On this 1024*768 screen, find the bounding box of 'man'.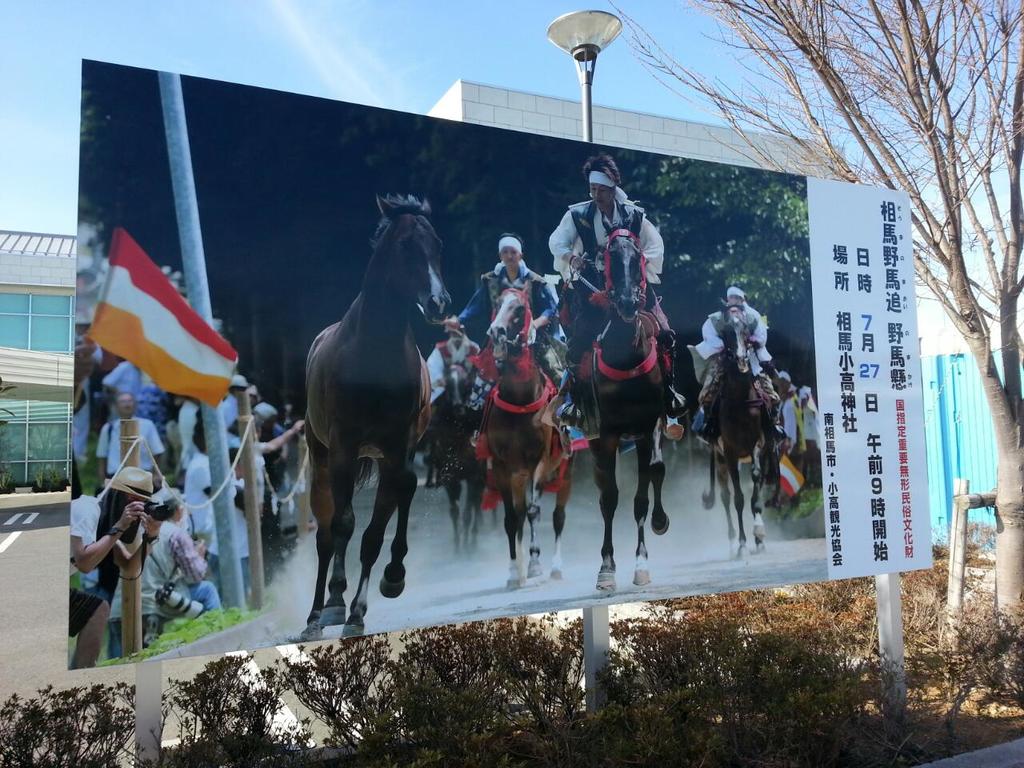
Bounding box: (left=420, top=318, right=484, bottom=414).
